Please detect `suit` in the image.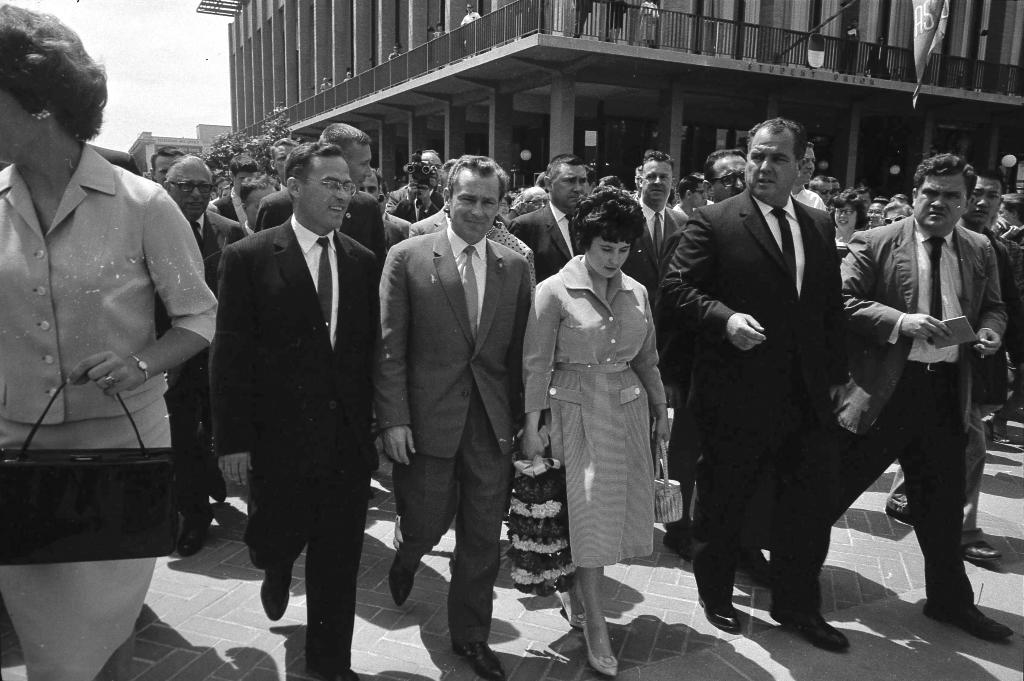
BBox(654, 188, 849, 613).
